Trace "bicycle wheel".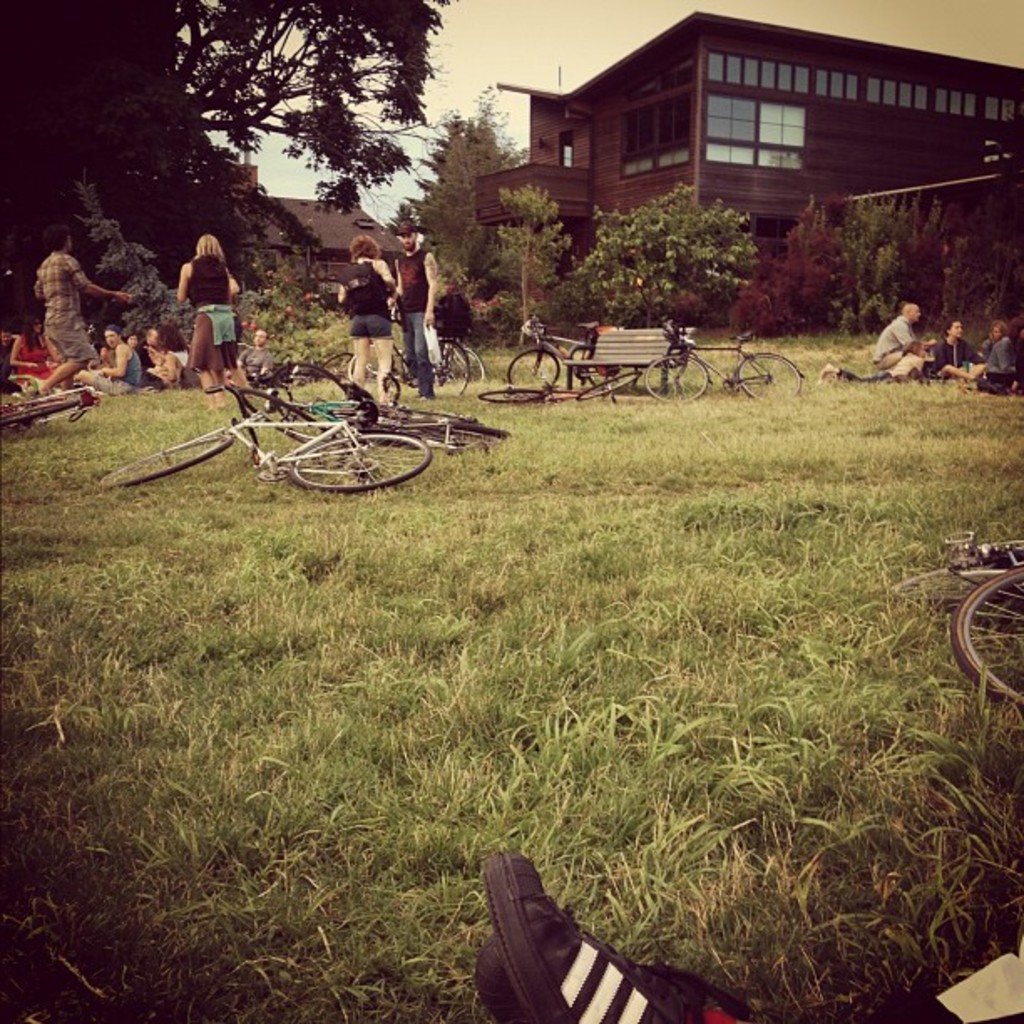
Traced to box(648, 351, 714, 405).
